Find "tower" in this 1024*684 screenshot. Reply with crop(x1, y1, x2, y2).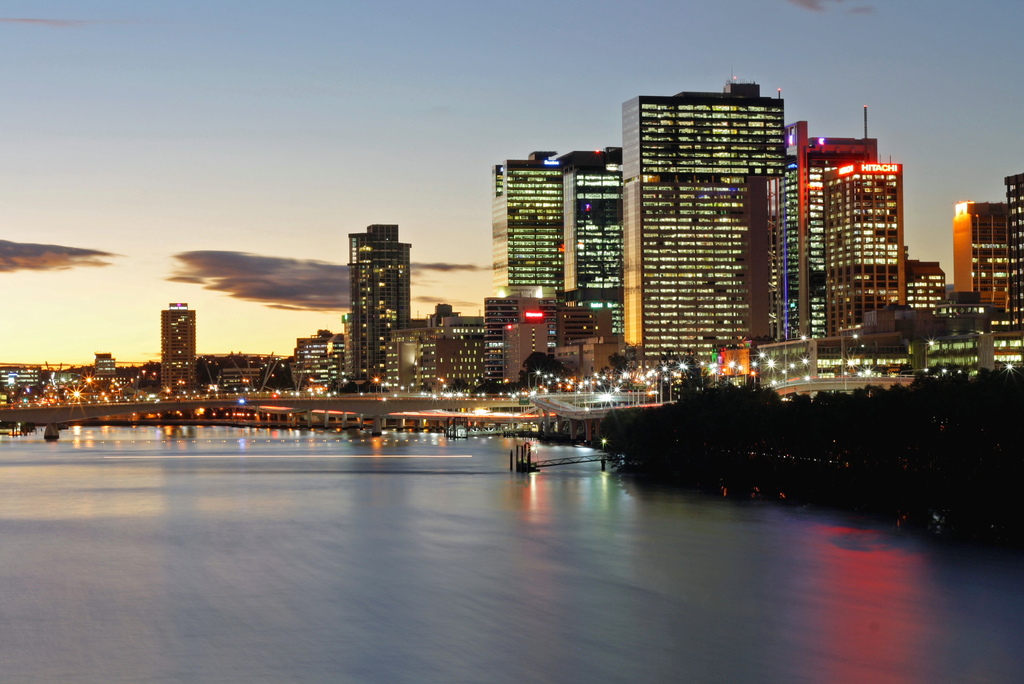
crop(349, 229, 416, 401).
